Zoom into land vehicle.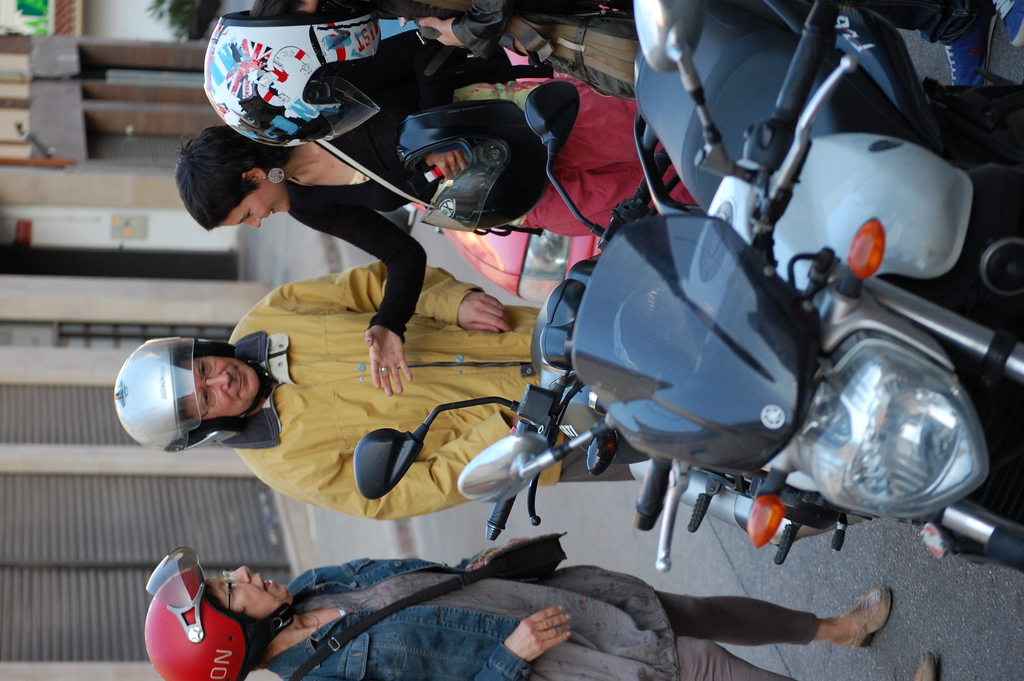
Zoom target: 359 0 1023 573.
